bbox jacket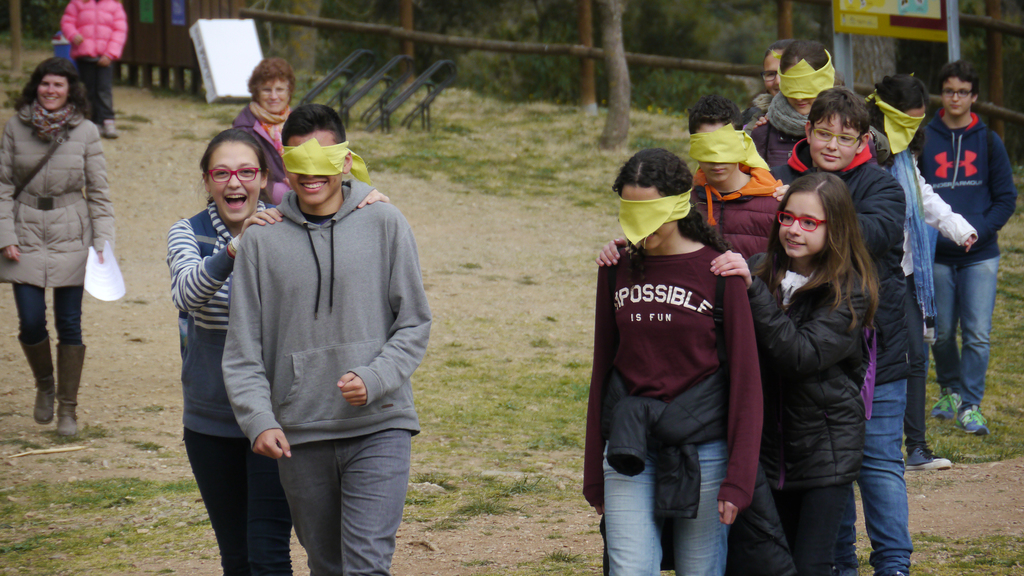
rect(595, 361, 729, 527)
